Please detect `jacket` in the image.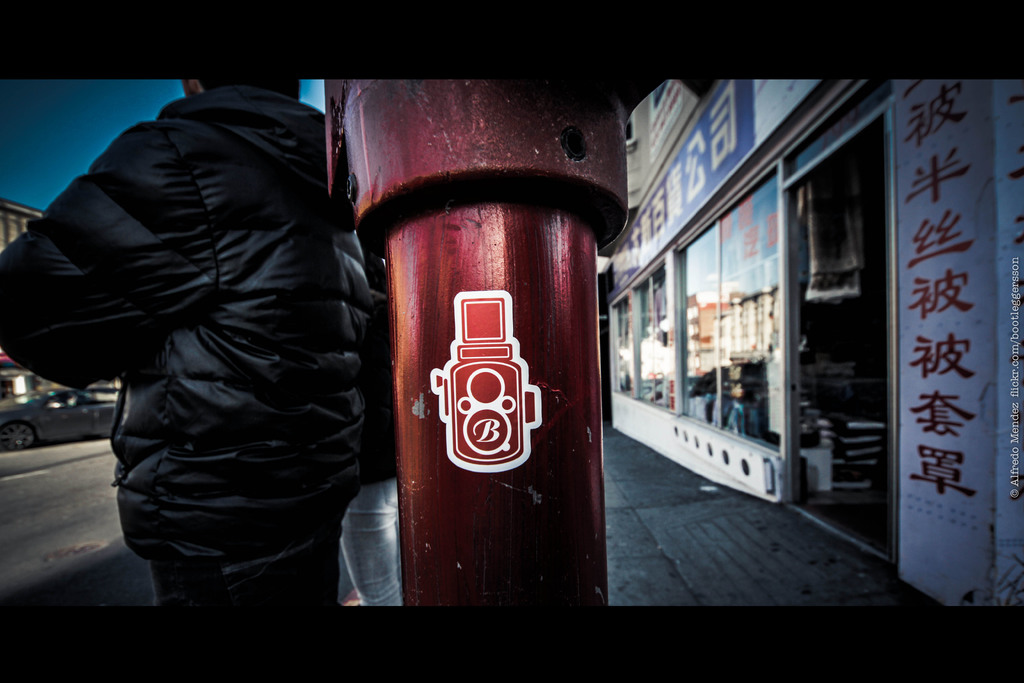
region(0, 98, 401, 559).
